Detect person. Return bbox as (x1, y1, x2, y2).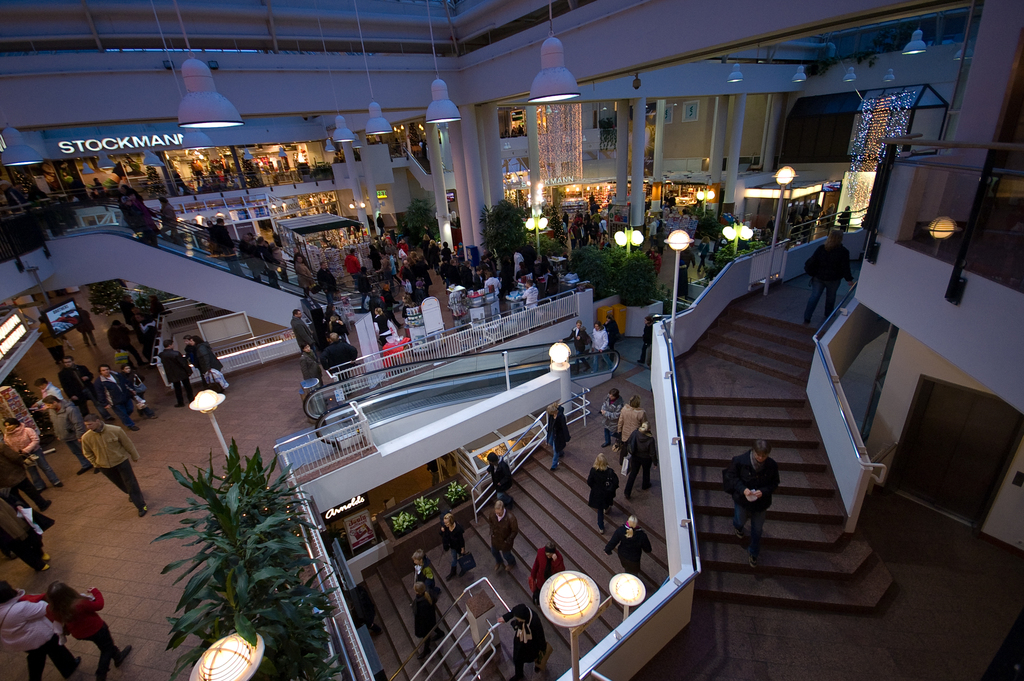
(113, 316, 143, 367).
